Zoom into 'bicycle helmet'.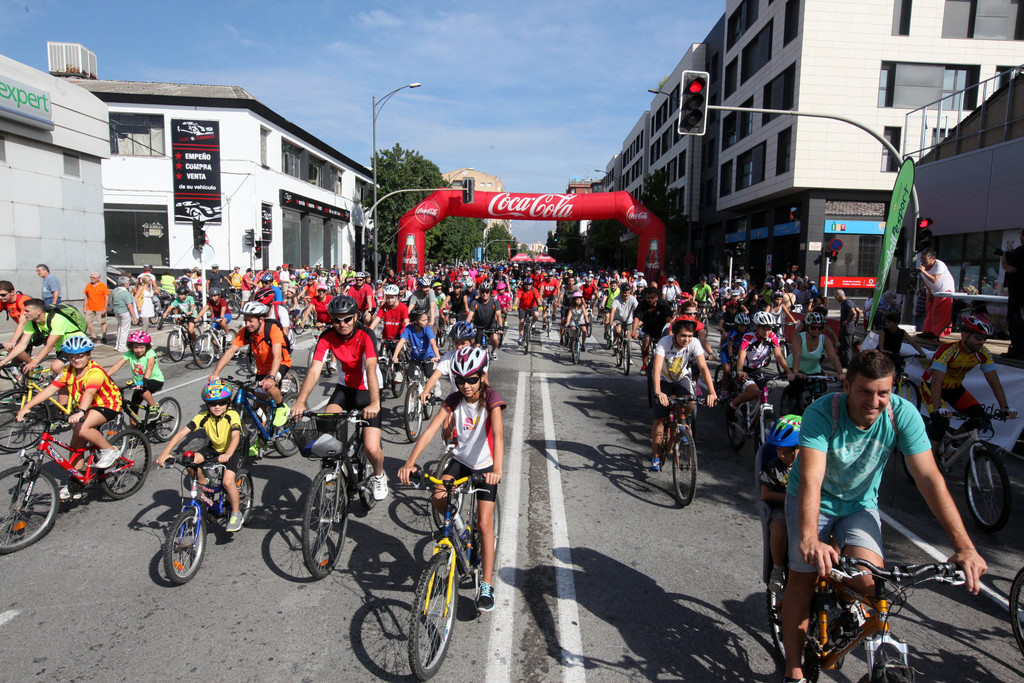
Zoom target: region(419, 280, 428, 284).
